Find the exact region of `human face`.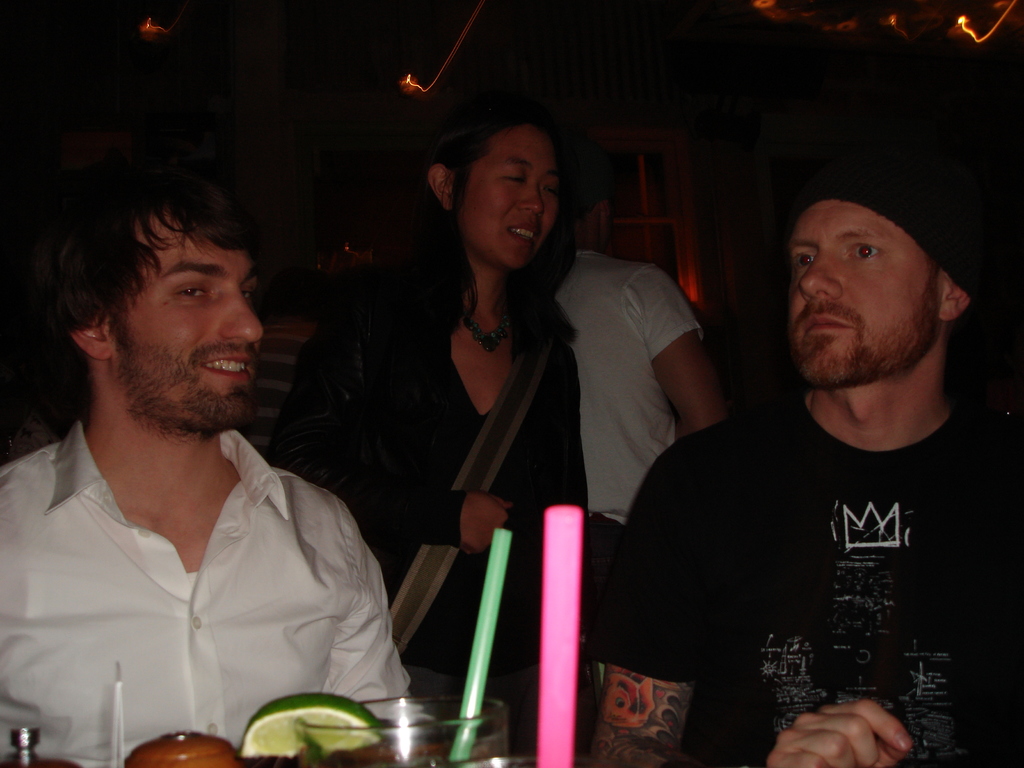
Exact region: region(787, 199, 943, 395).
